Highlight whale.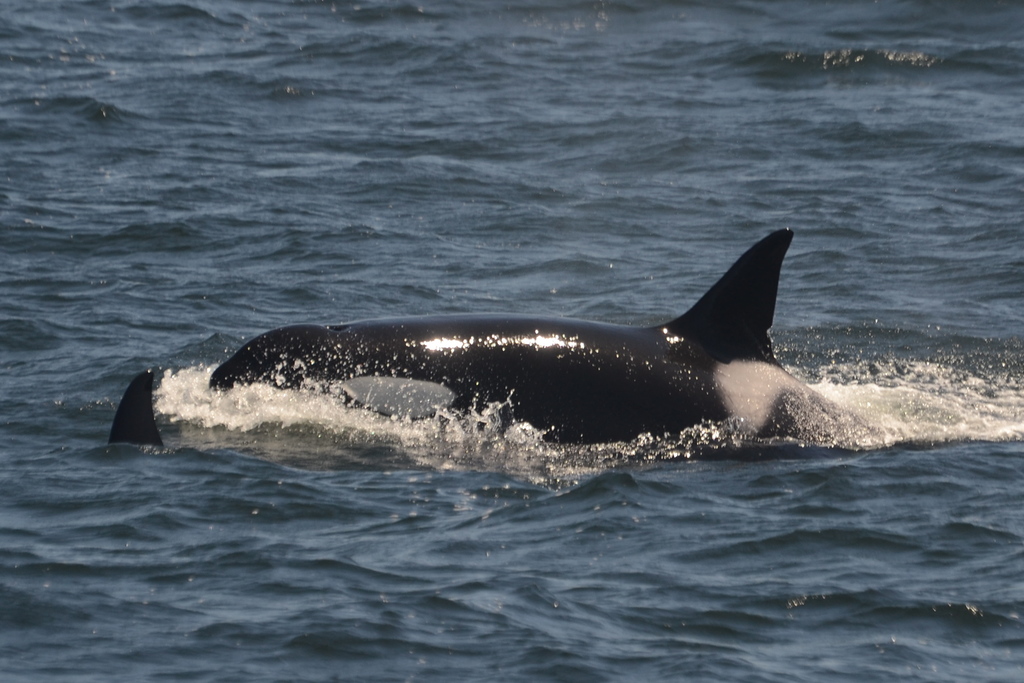
Highlighted region: 195,220,881,447.
